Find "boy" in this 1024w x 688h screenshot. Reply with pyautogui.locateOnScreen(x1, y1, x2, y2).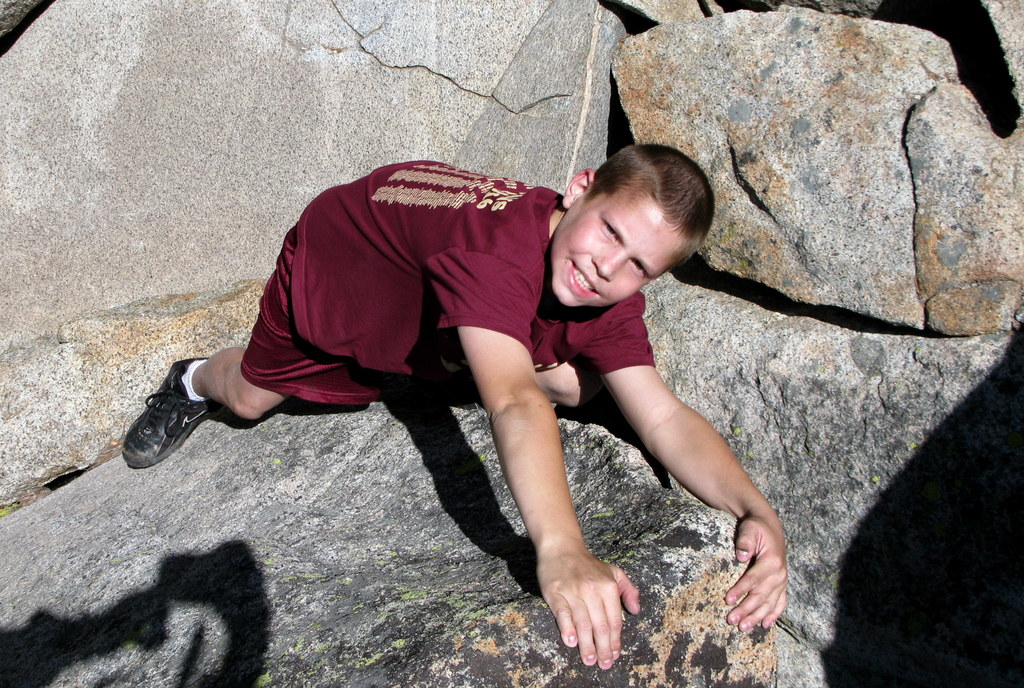
pyautogui.locateOnScreen(126, 146, 796, 676).
